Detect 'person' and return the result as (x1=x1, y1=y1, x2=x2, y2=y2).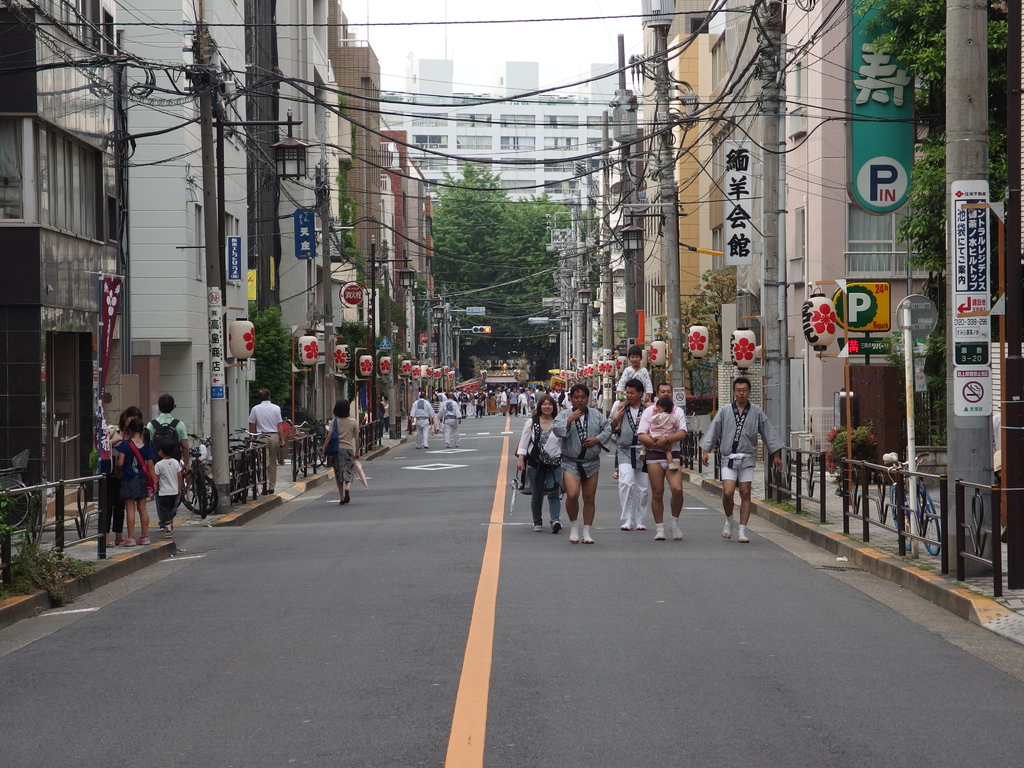
(x1=505, y1=396, x2=575, y2=527).
